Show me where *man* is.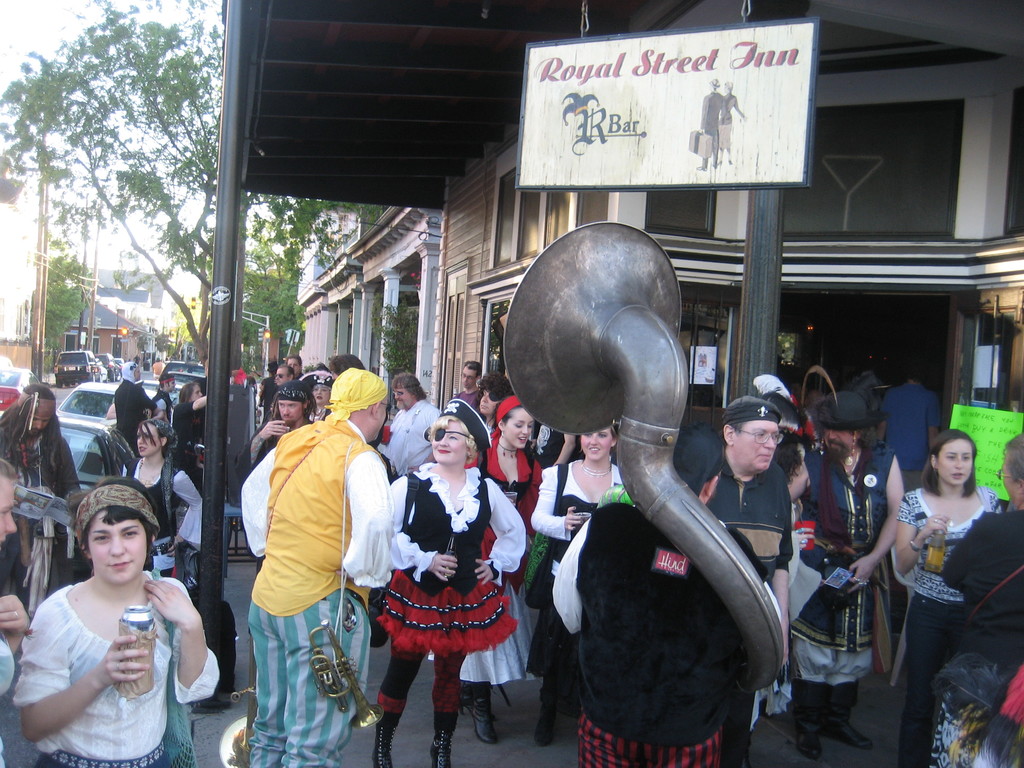
*man* is at (700,393,794,709).
